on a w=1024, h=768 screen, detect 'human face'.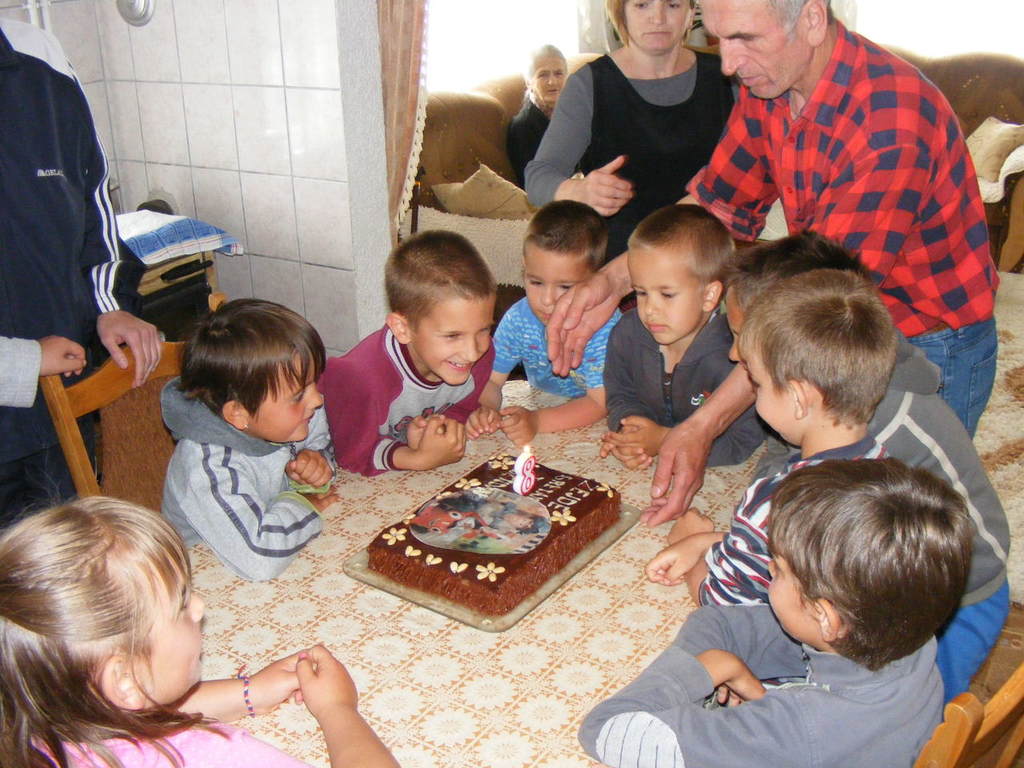
pyautogui.locateOnScreen(621, 0, 690, 49).
